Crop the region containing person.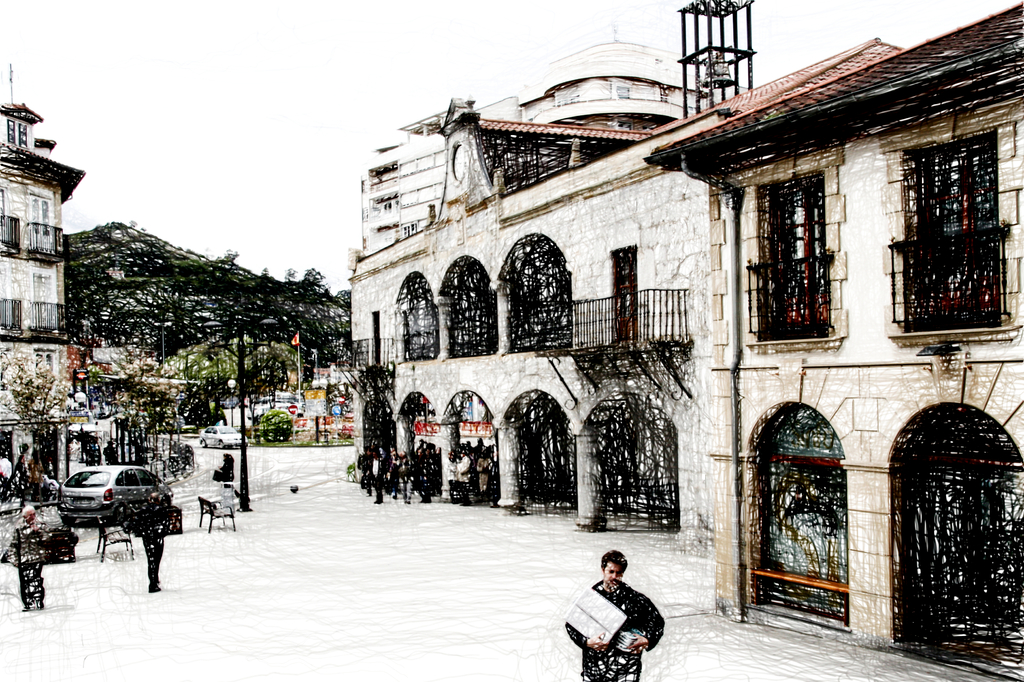
Crop region: <bbox>563, 548, 667, 681</bbox>.
